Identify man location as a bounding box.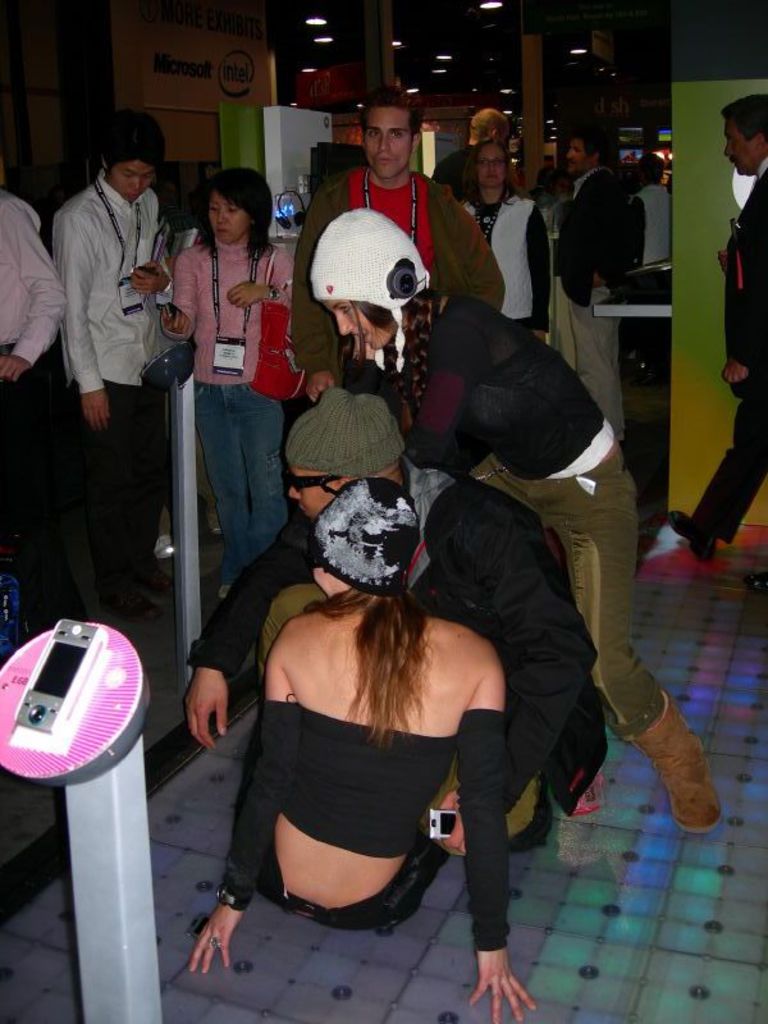
38:120:180:618.
